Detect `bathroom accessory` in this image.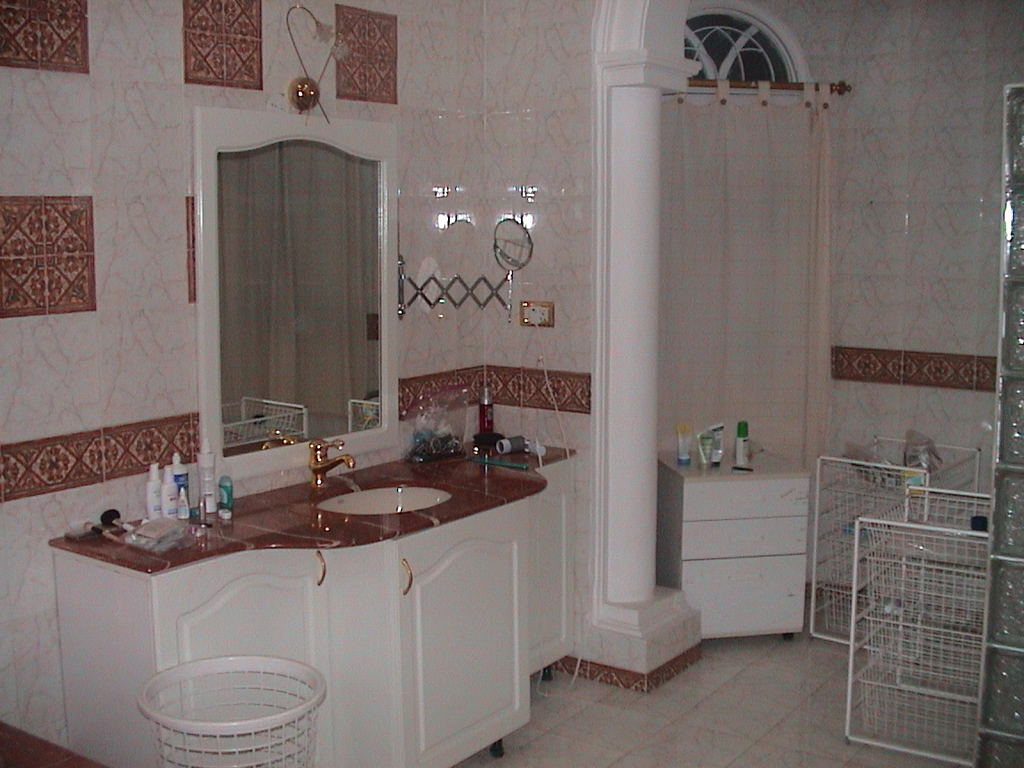
Detection: crop(310, 464, 450, 548).
